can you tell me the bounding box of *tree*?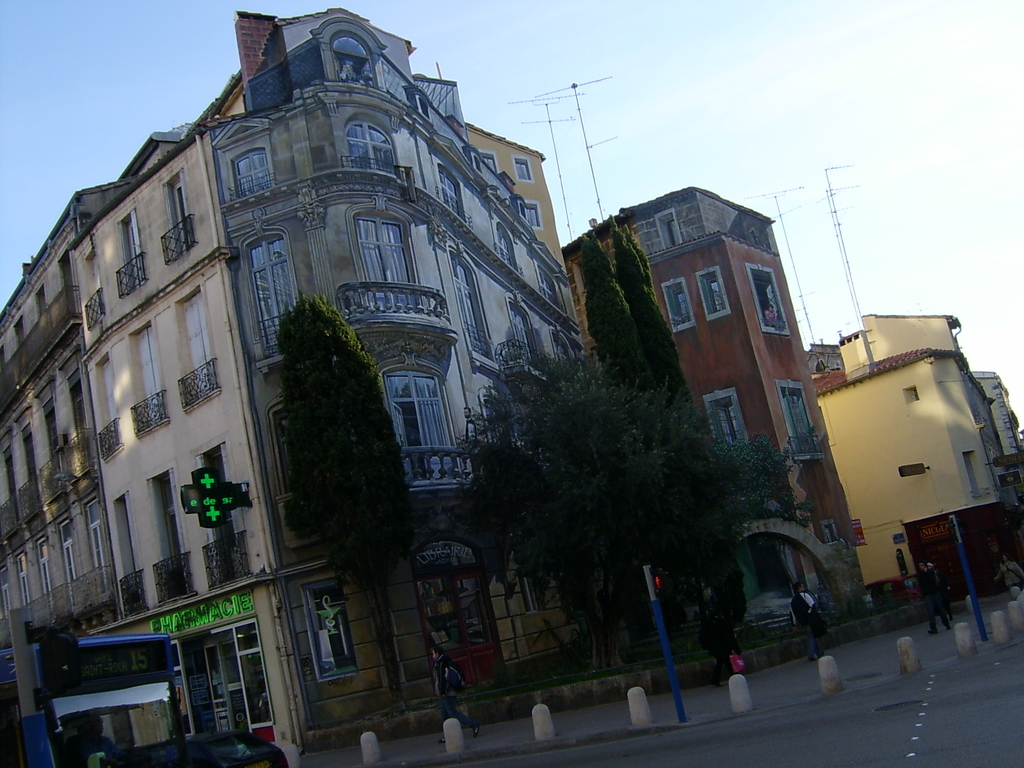
region(461, 348, 779, 675).
